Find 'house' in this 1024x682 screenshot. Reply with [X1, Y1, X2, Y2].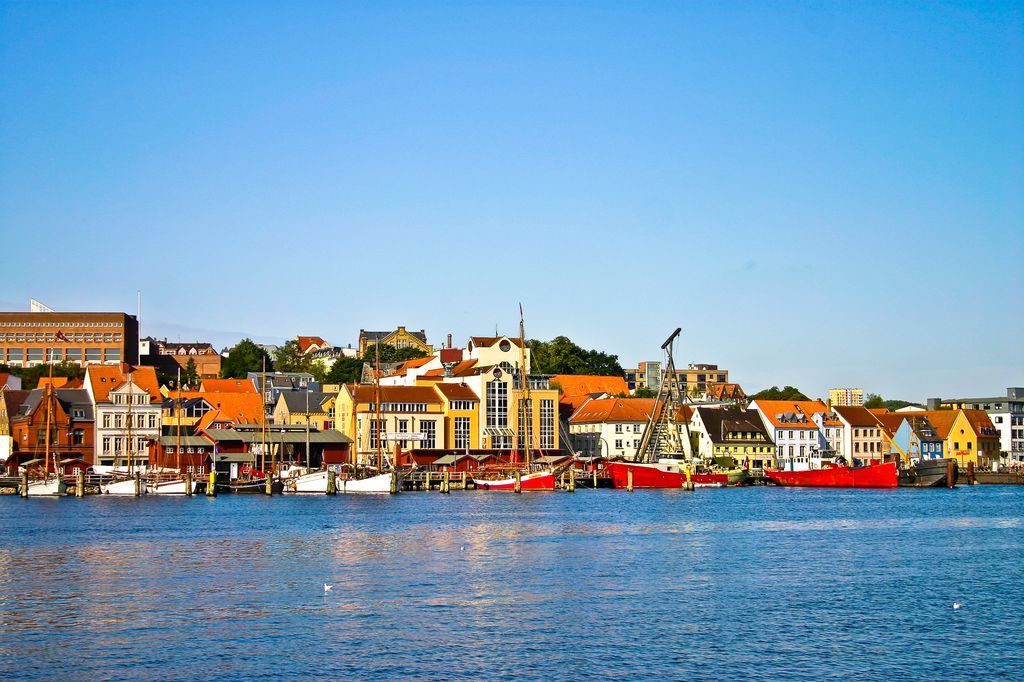
[175, 369, 268, 418].
